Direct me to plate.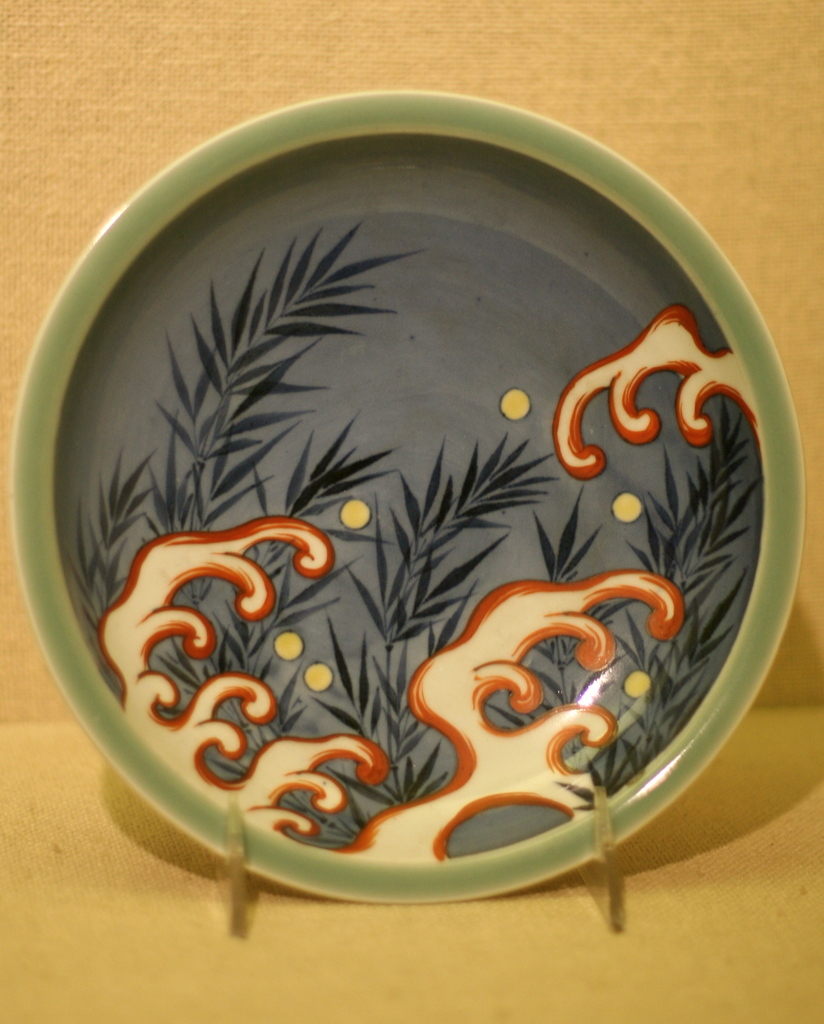
Direction: pyautogui.locateOnScreen(9, 89, 805, 906).
